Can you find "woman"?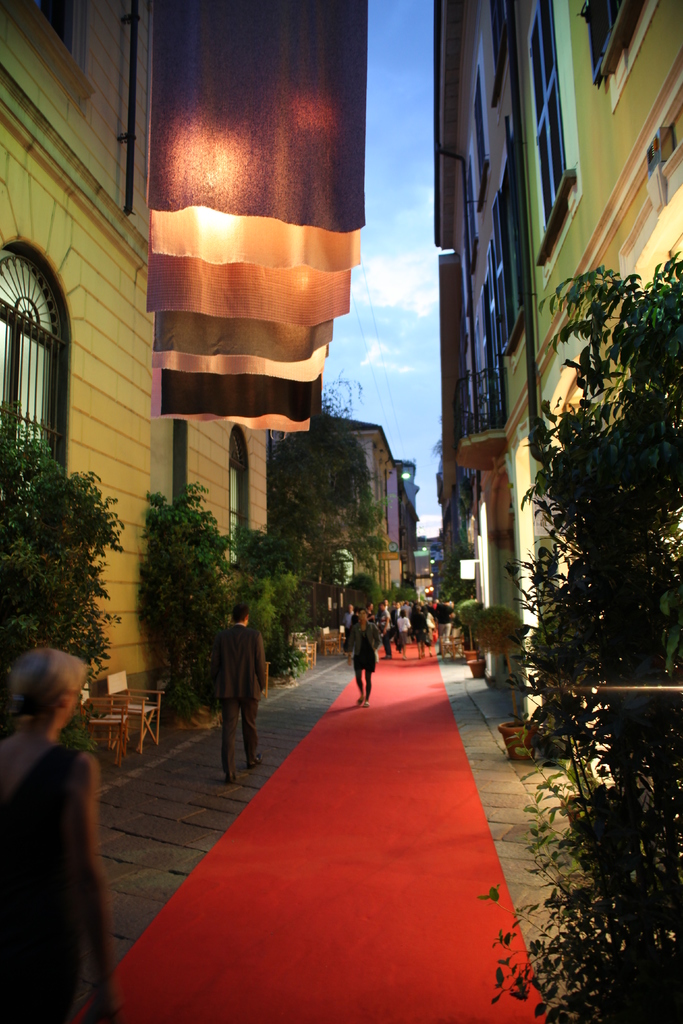
Yes, bounding box: x1=345 y1=608 x2=379 y2=708.
